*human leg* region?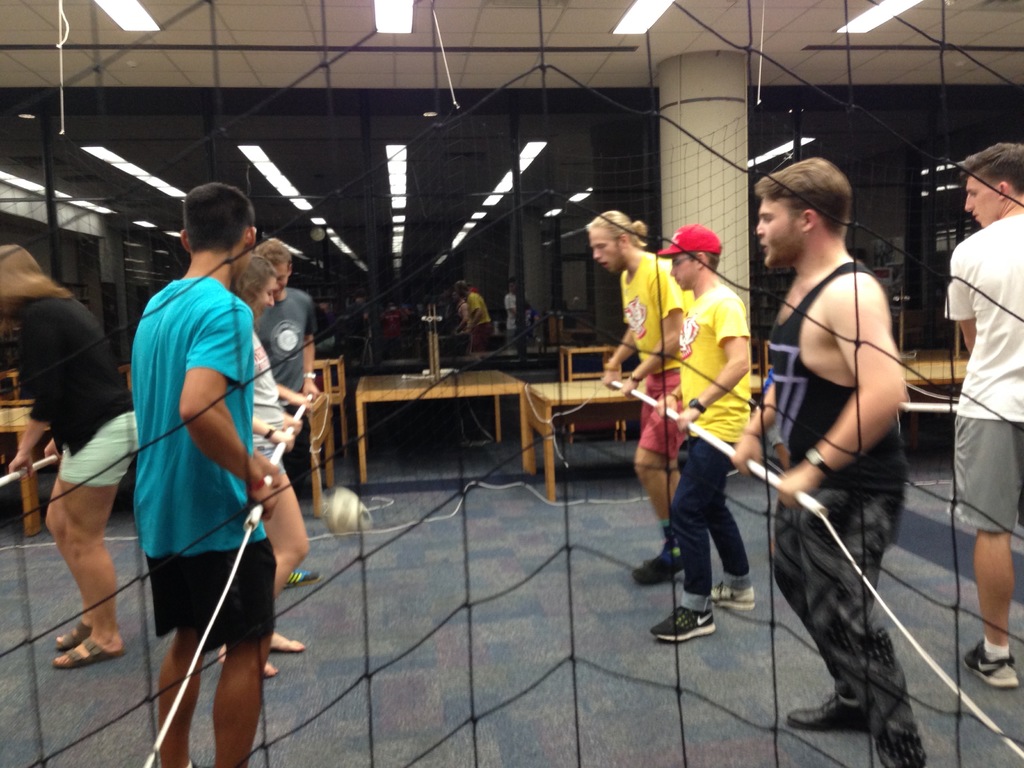
(left=712, top=492, right=756, bottom=617)
